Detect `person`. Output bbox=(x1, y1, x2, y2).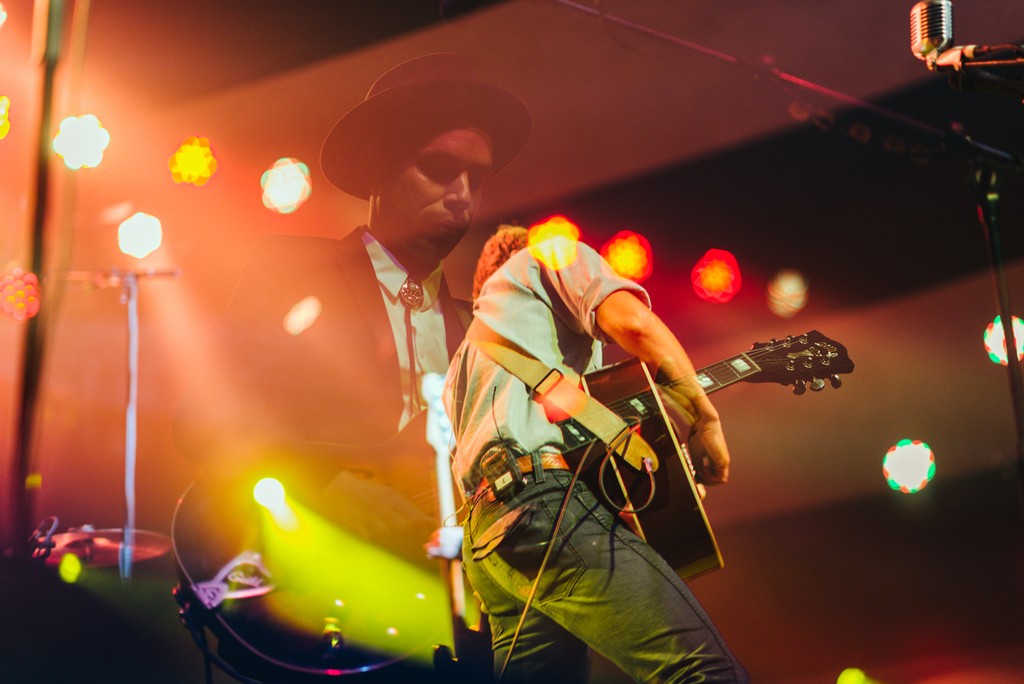
bbox=(440, 219, 746, 683).
